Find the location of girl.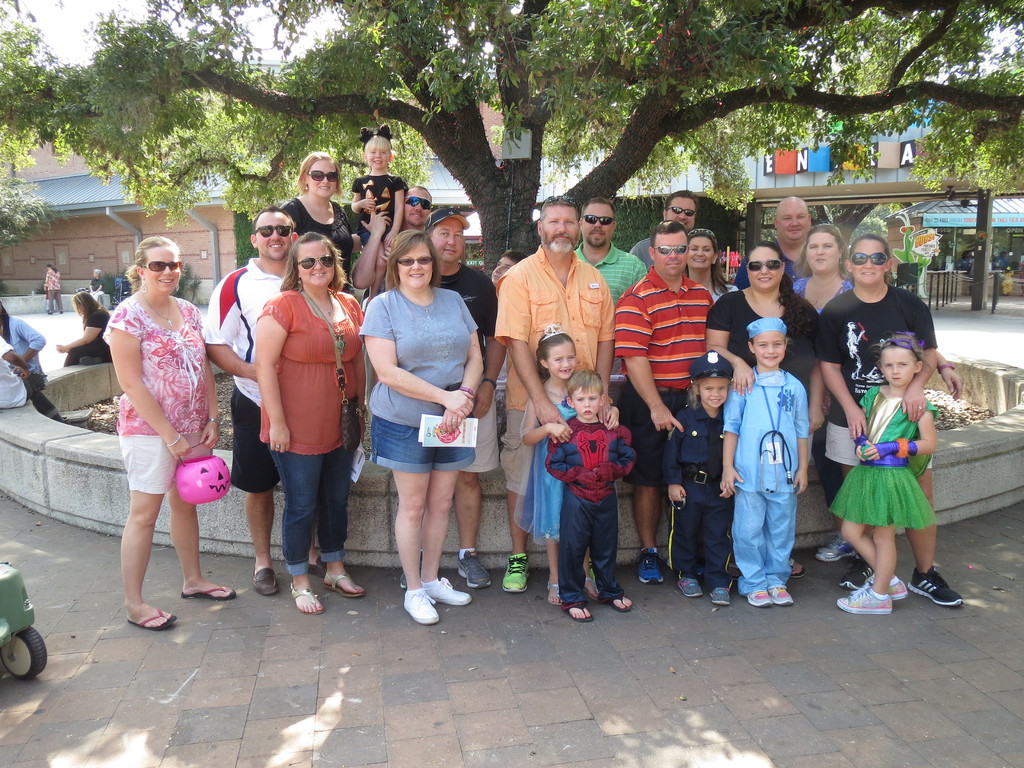
Location: <box>665,348,735,605</box>.
